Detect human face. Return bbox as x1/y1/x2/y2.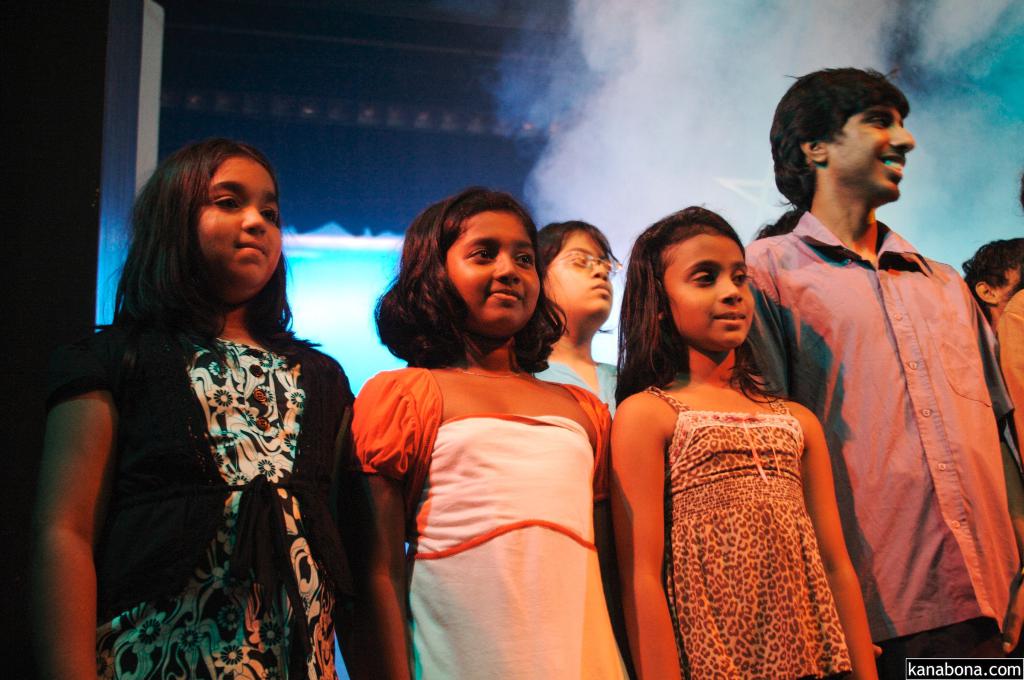
545/229/618/316.
